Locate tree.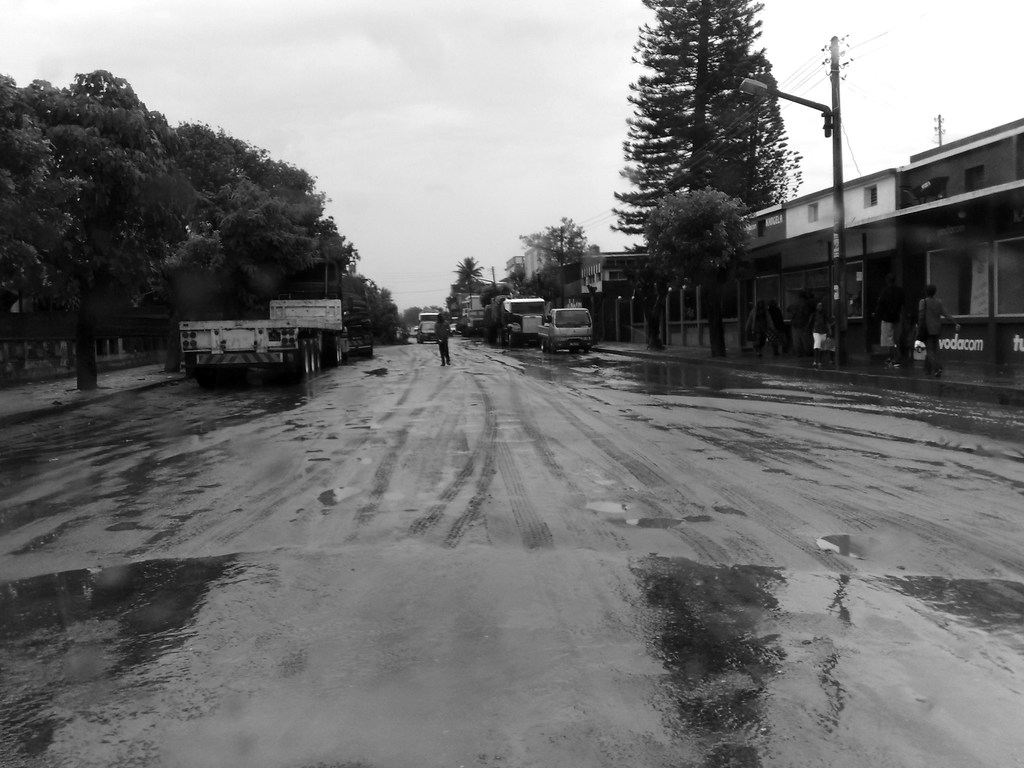
Bounding box: crop(17, 62, 195, 375).
